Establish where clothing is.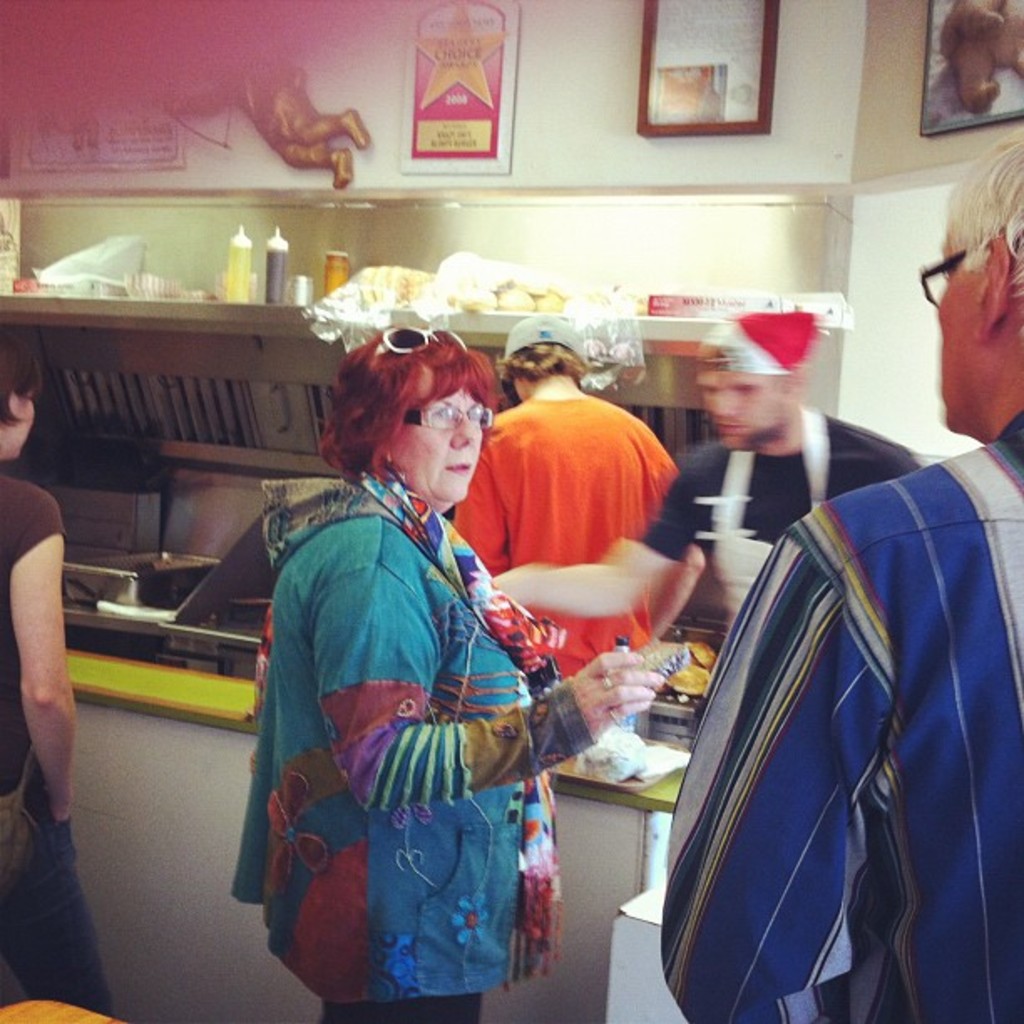
Established at x1=249, y1=427, x2=612, y2=1014.
